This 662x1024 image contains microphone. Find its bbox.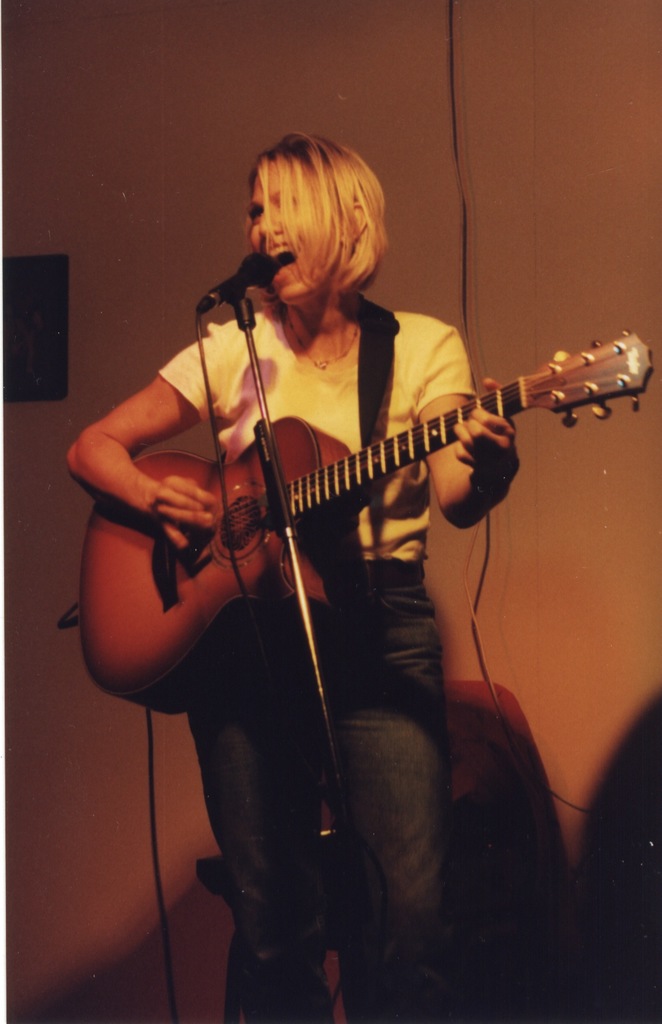
bbox(180, 245, 283, 338).
